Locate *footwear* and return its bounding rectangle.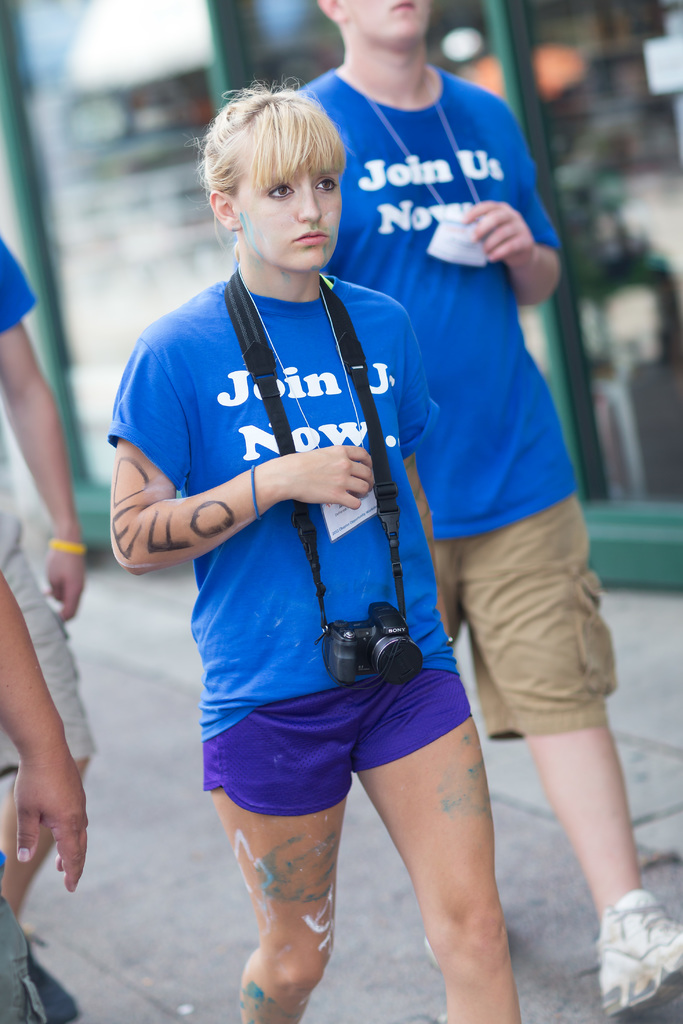
Rect(597, 882, 682, 1017).
